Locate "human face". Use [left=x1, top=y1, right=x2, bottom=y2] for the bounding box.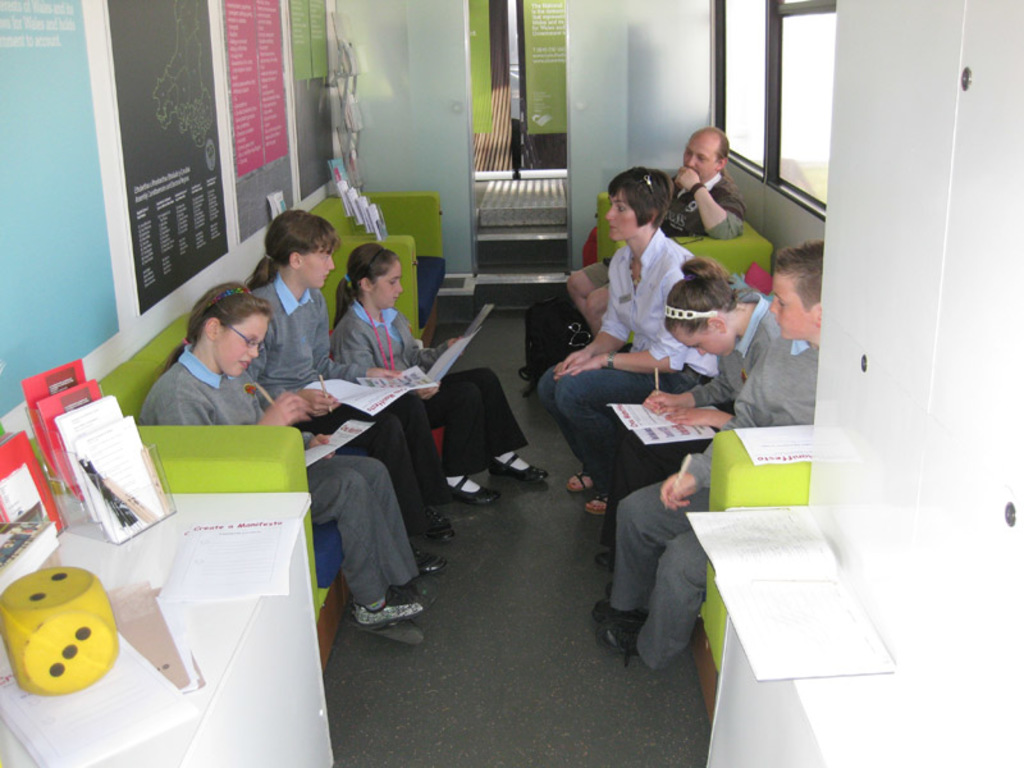
[left=298, top=246, right=338, bottom=289].
